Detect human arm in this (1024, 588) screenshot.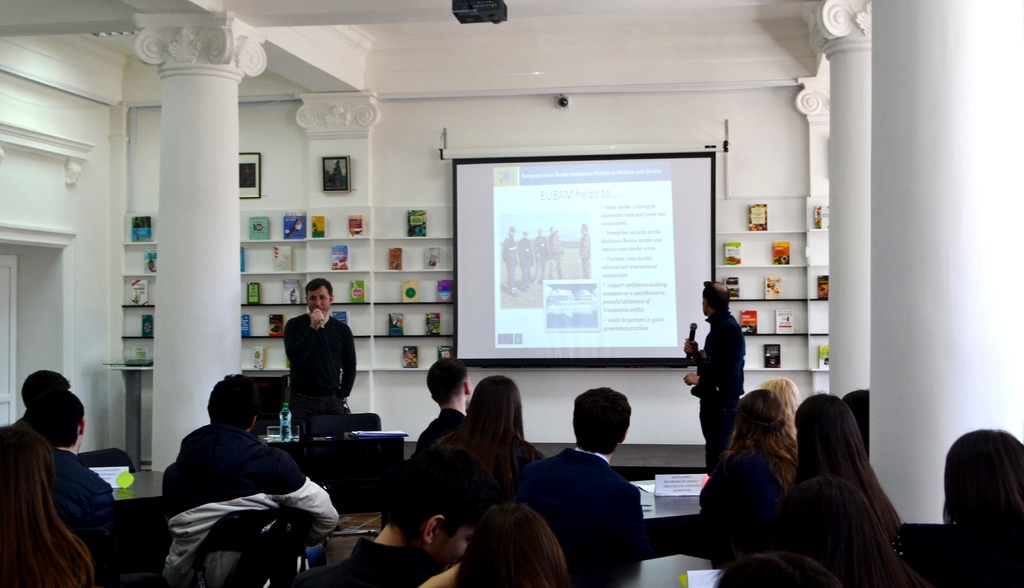
Detection: region(84, 484, 115, 556).
